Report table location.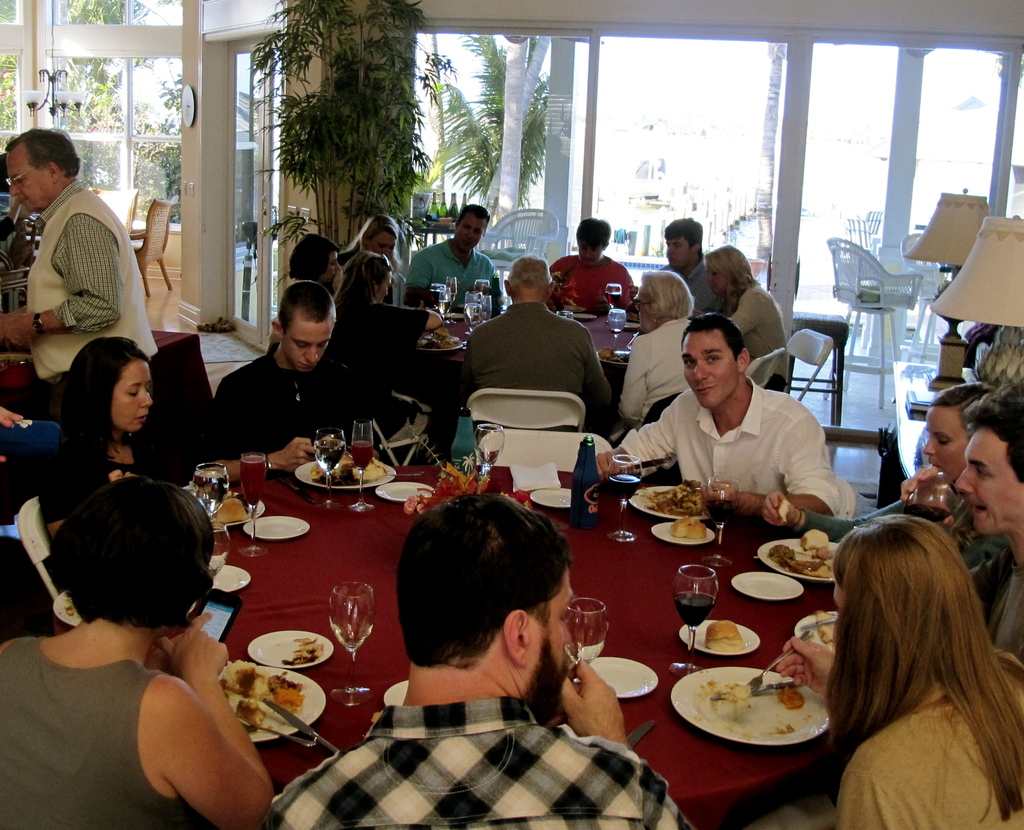
Report: 78, 462, 960, 829.
